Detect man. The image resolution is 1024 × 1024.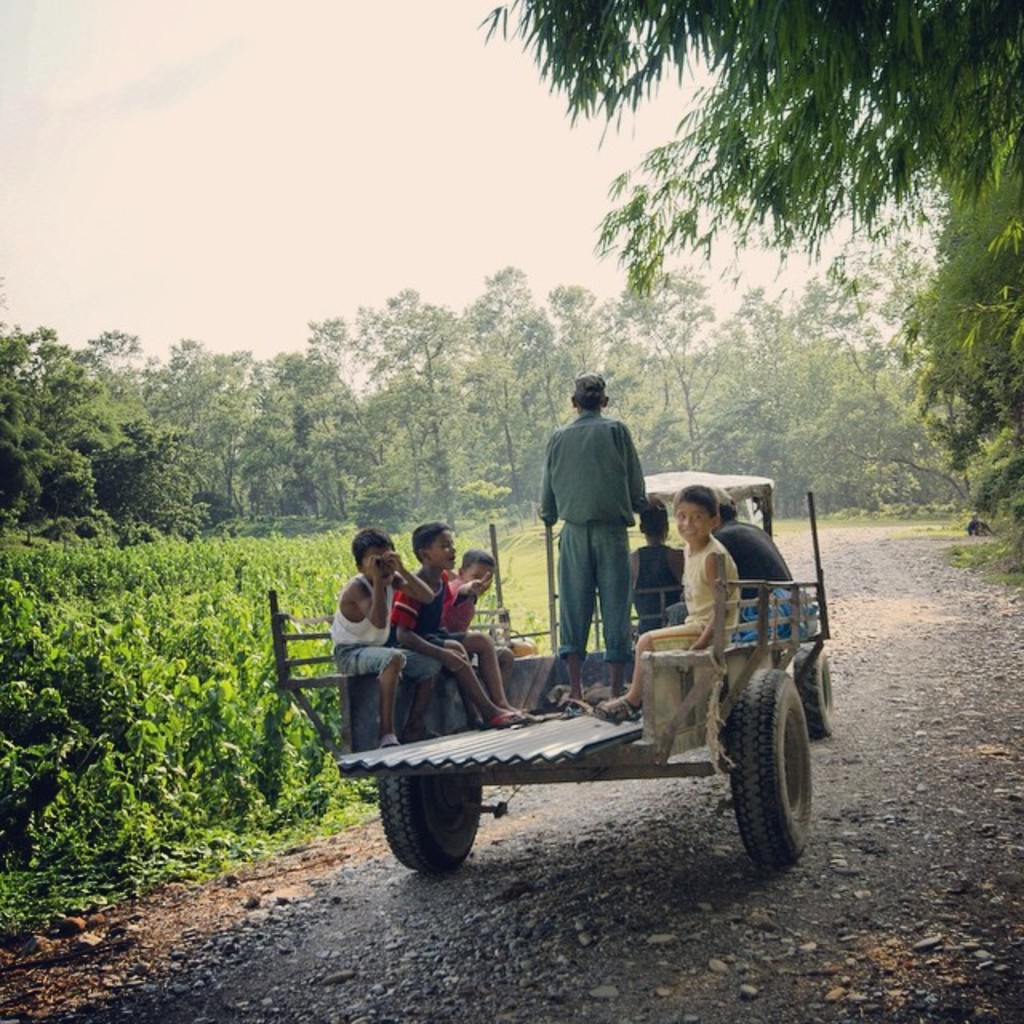
bbox=[715, 482, 800, 603].
